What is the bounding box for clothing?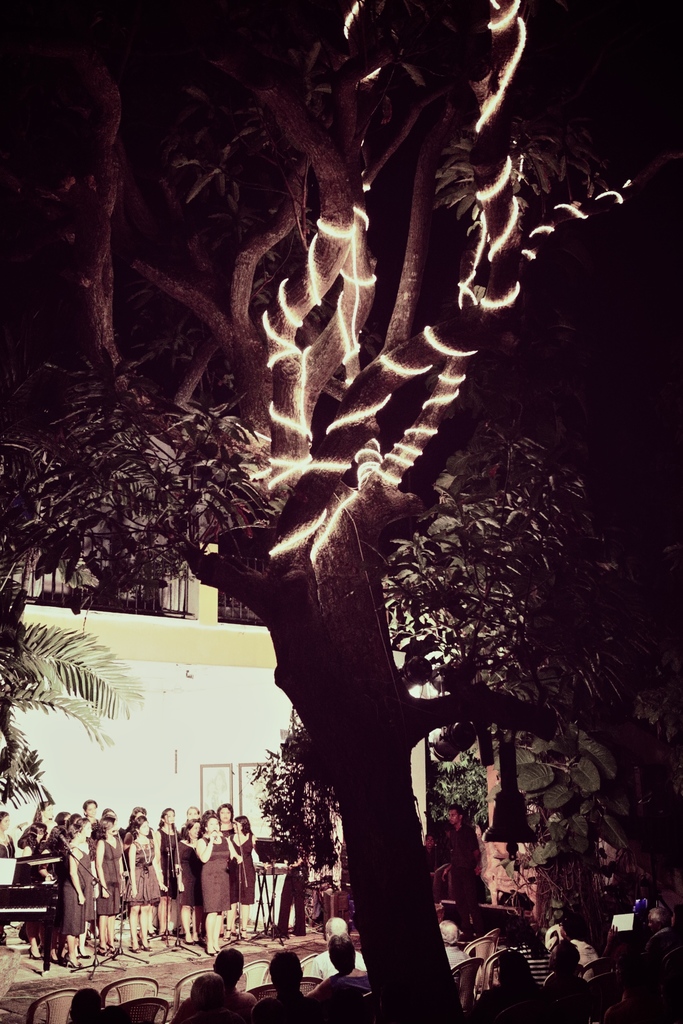
x1=61 y1=840 x2=92 y2=938.
